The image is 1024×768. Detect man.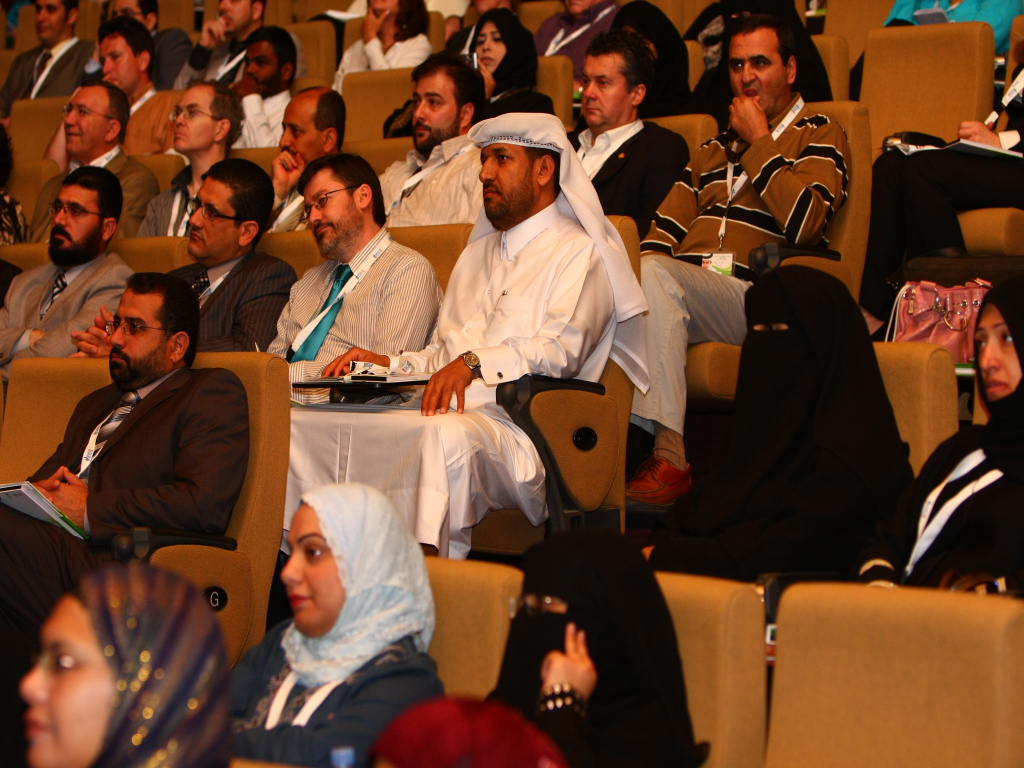
Detection: crop(249, 155, 440, 406).
